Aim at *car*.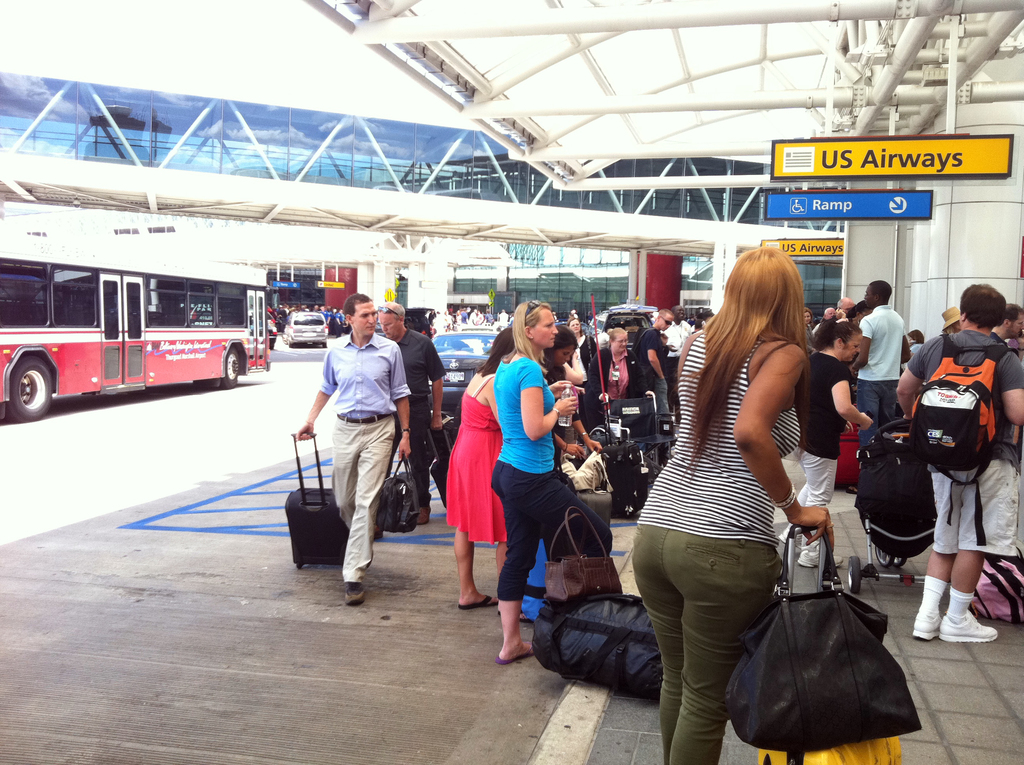
Aimed at bbox=[429, 325, 504, 414].
